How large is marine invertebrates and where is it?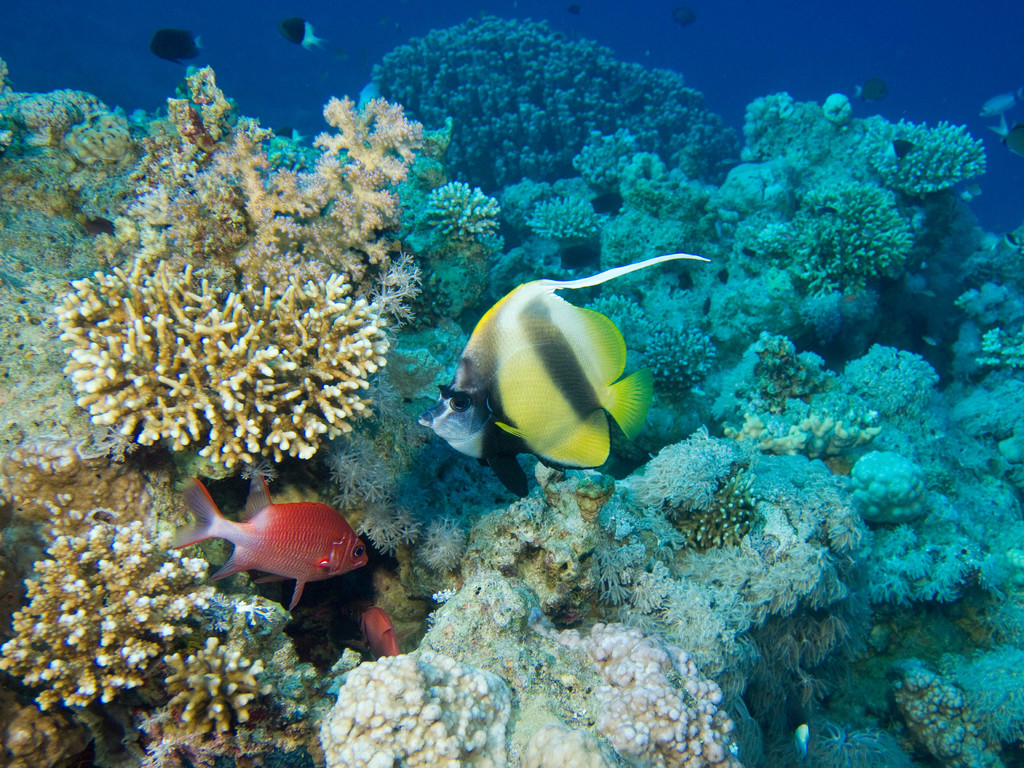
Bounding box: <box>968,309,1023,373</box>.
